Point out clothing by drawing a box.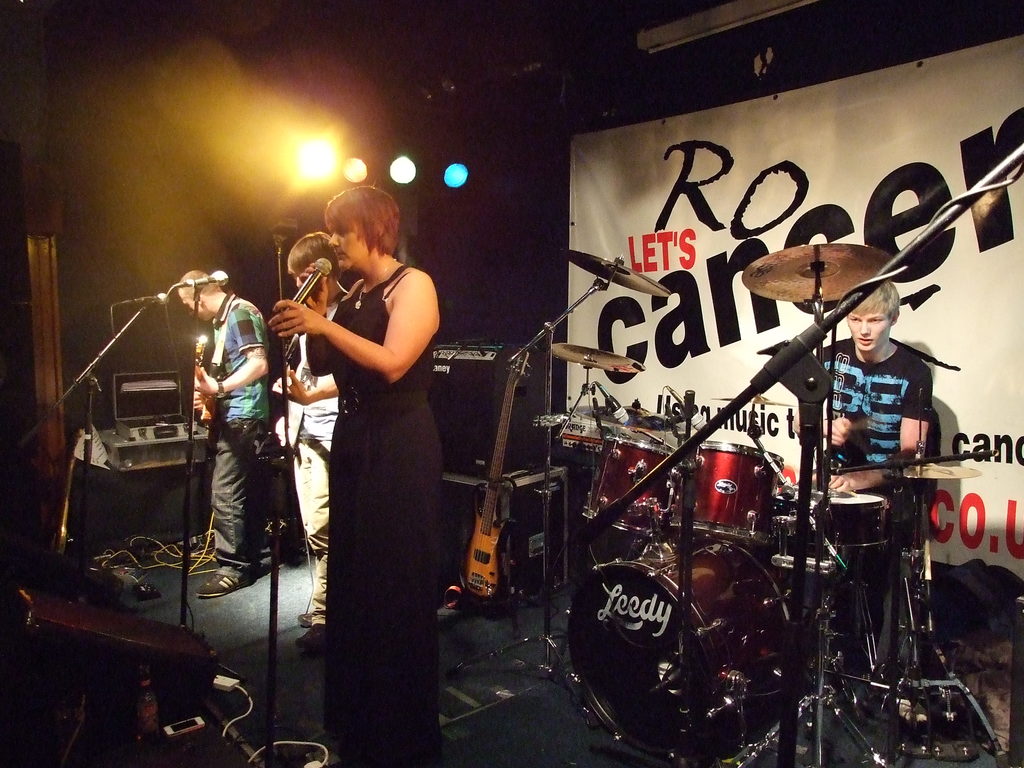
[x1=324, y1=267, x2=455, y2=763].
